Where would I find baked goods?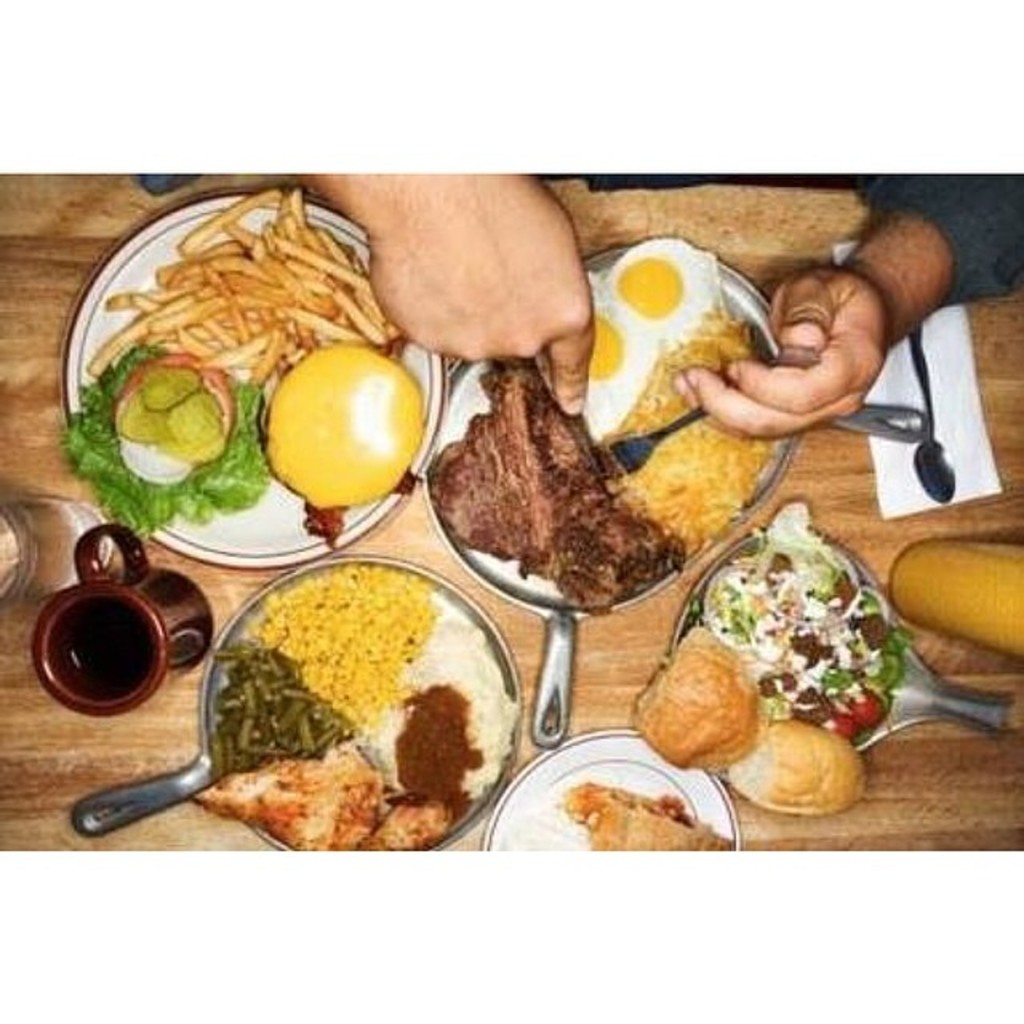
At 626, 624, 768, 779.
